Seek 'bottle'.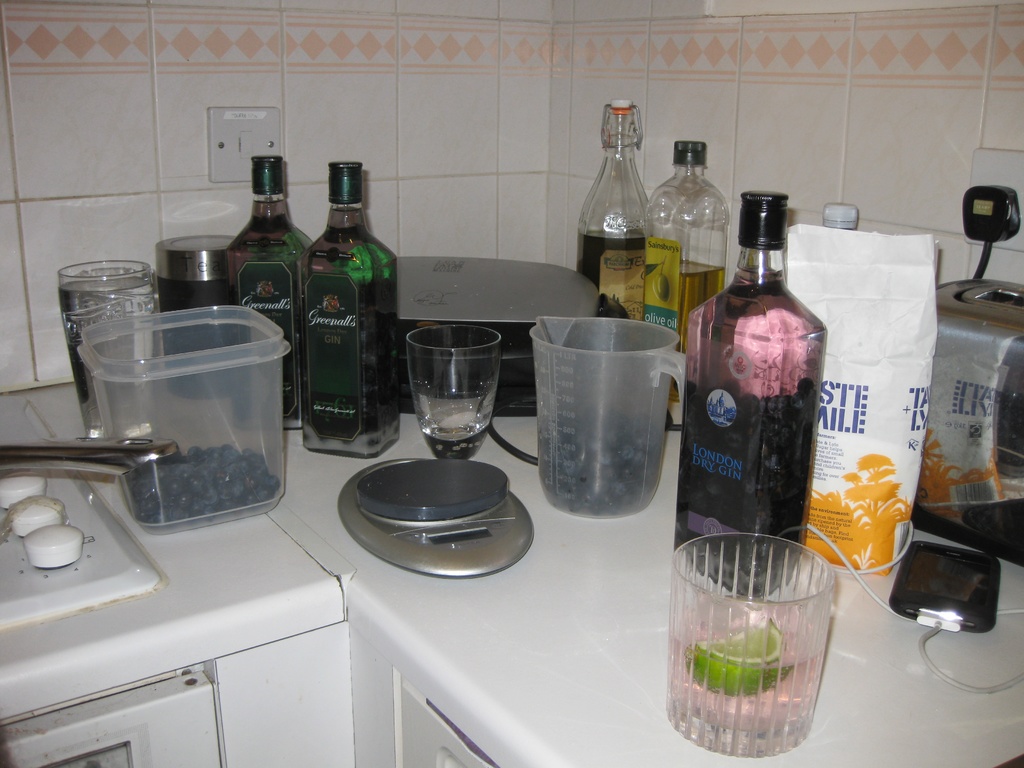
638 138 720 390.
